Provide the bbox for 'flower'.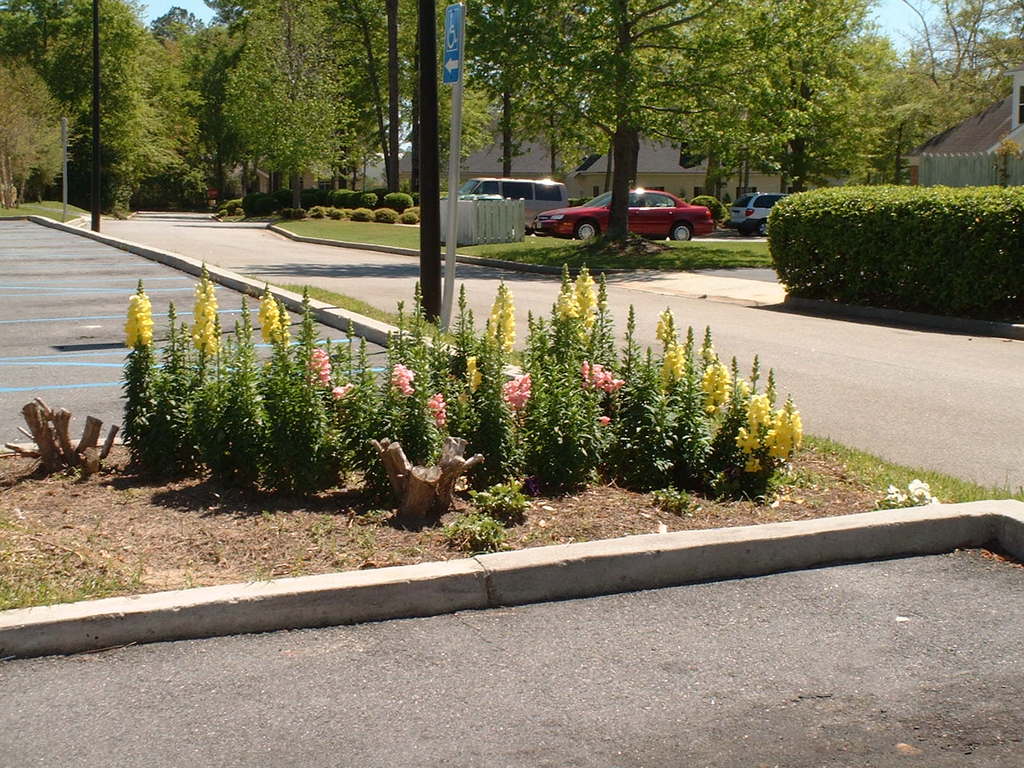
l=465, t=358, r=482, b=397.
